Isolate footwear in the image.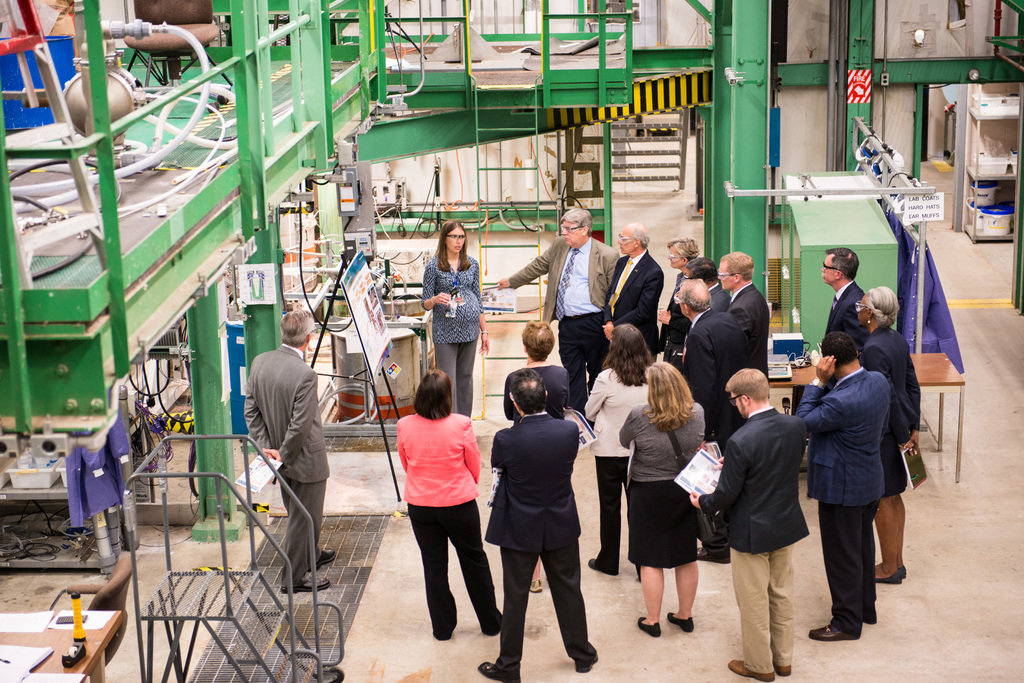
Isolated region: (x1=576, y1=657, x2=598, y2=670).
